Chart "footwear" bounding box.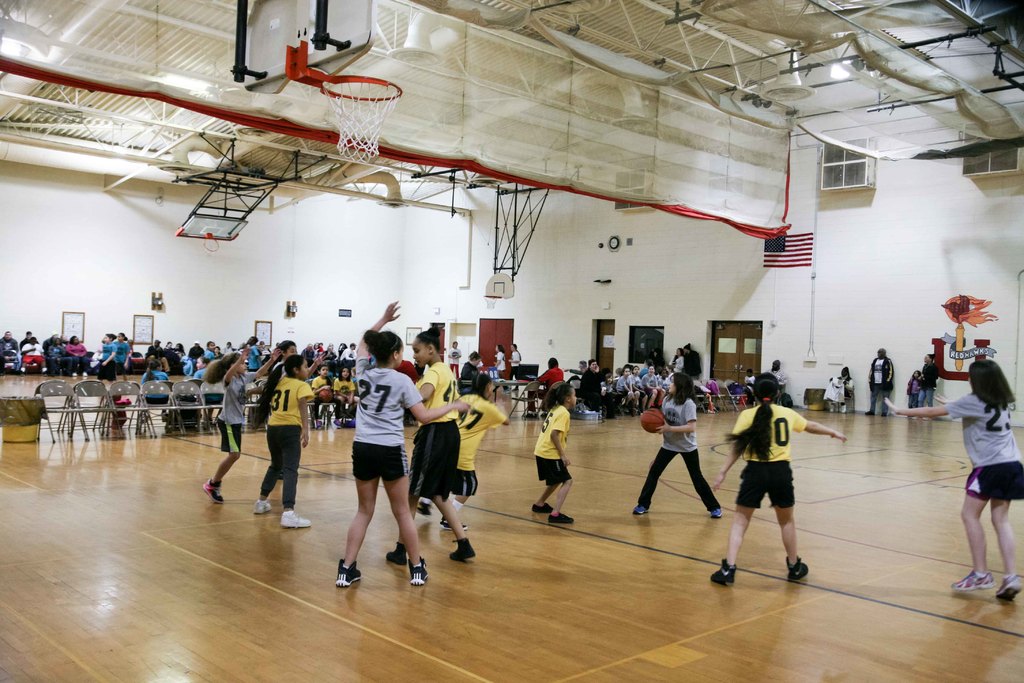
Charted: 530/500/554/513.
